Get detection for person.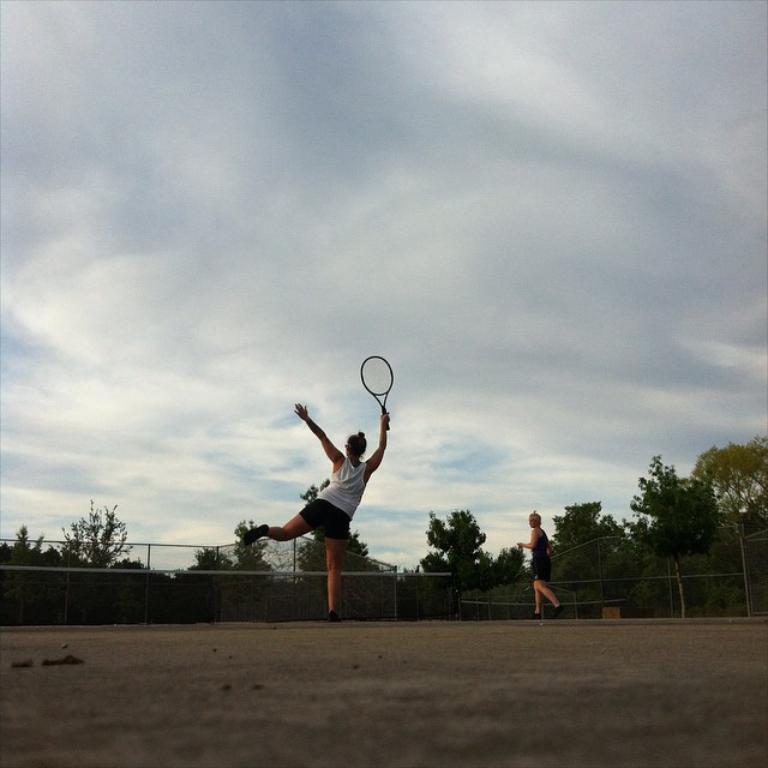
Detection: 516,510,566,616.
